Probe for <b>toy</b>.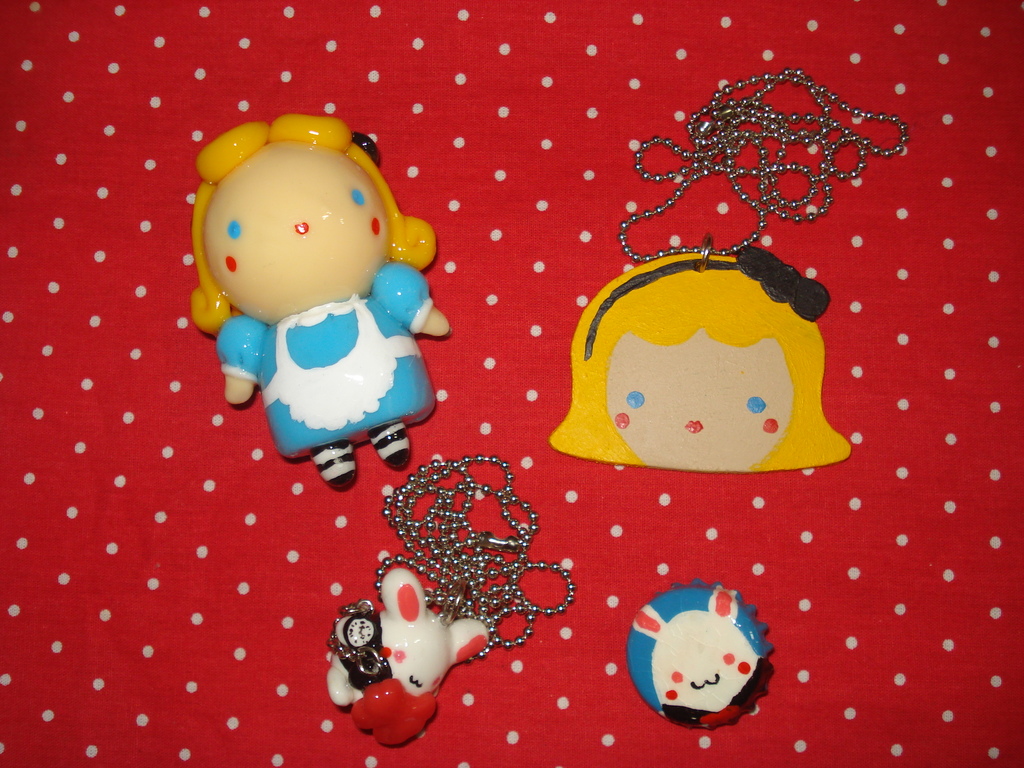
Probe result: (631,571,774,733).
